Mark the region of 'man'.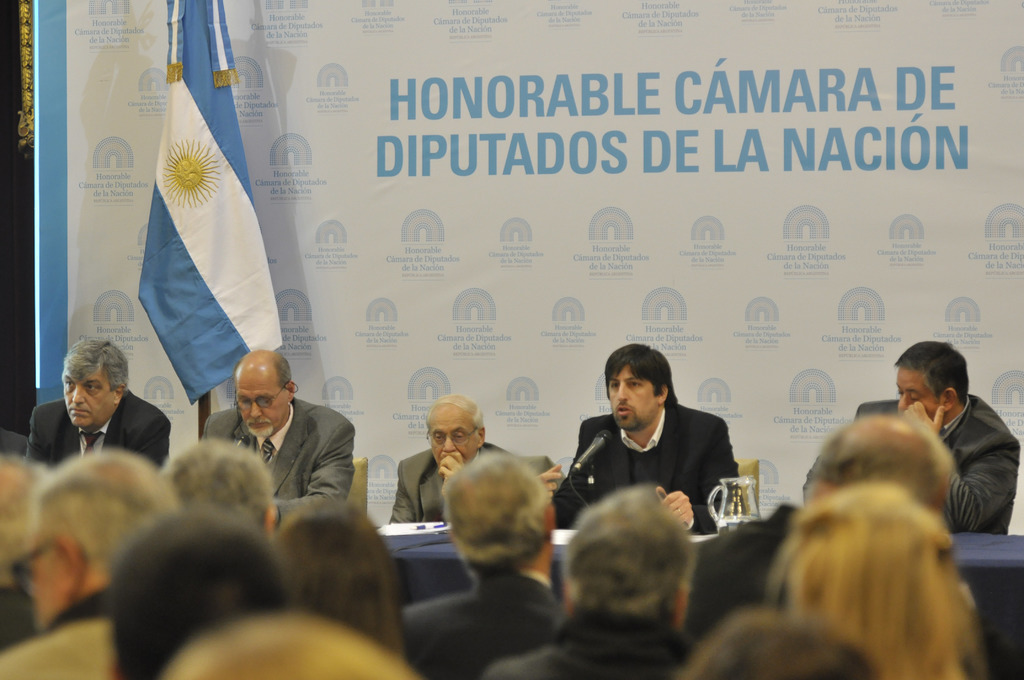
Region: box=[389, 391, 510, 522].
